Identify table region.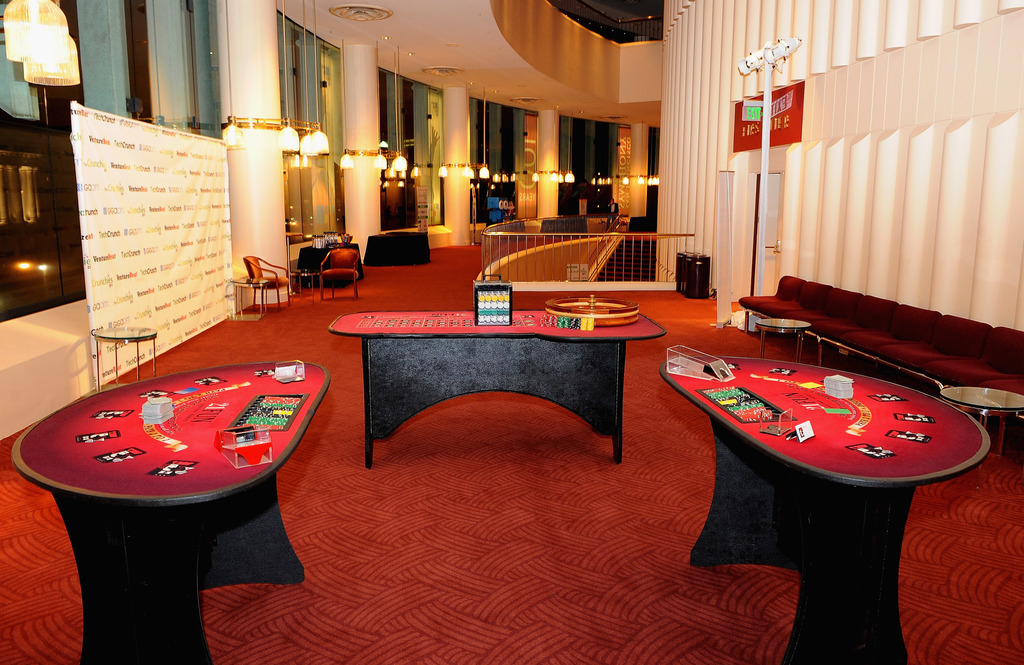
Region: [12, 360, 333, 664].
